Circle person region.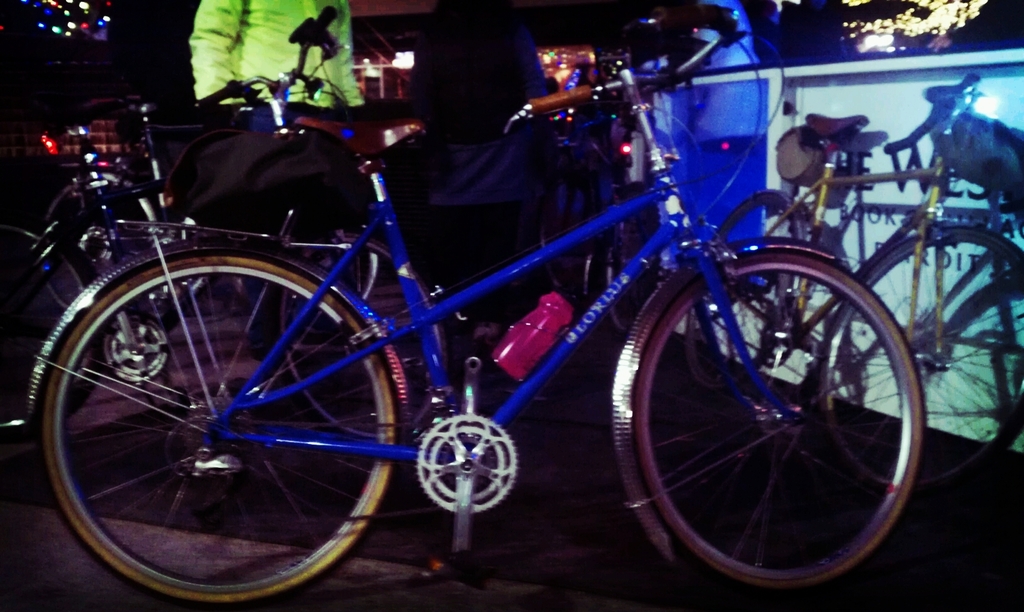
Region: 189, 0, 358, 110.
